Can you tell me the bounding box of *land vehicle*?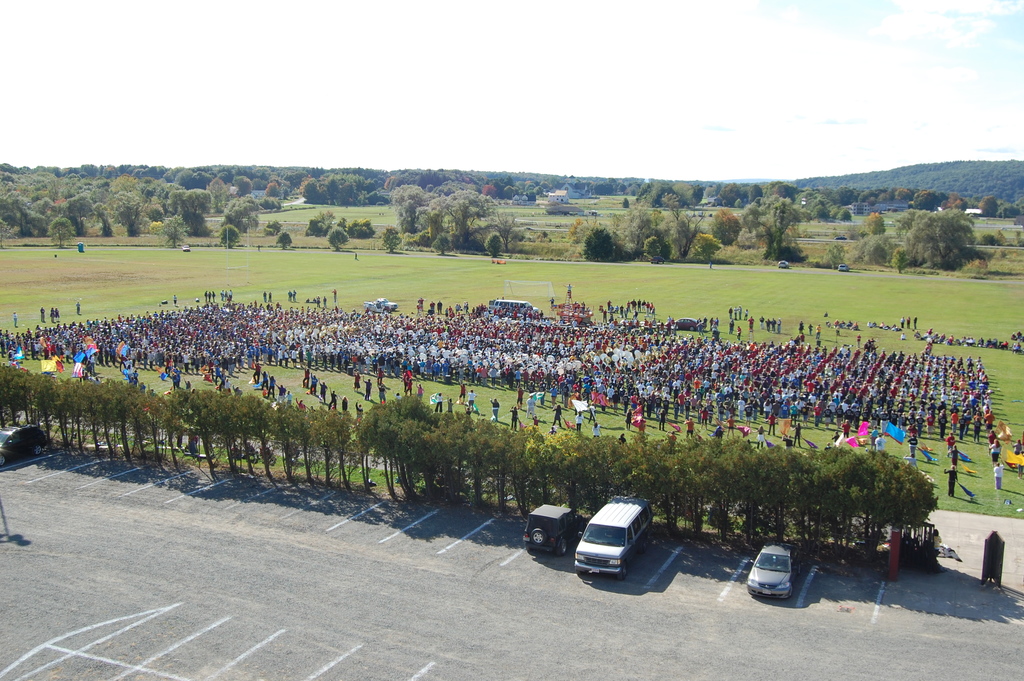
492 298 539 316.
